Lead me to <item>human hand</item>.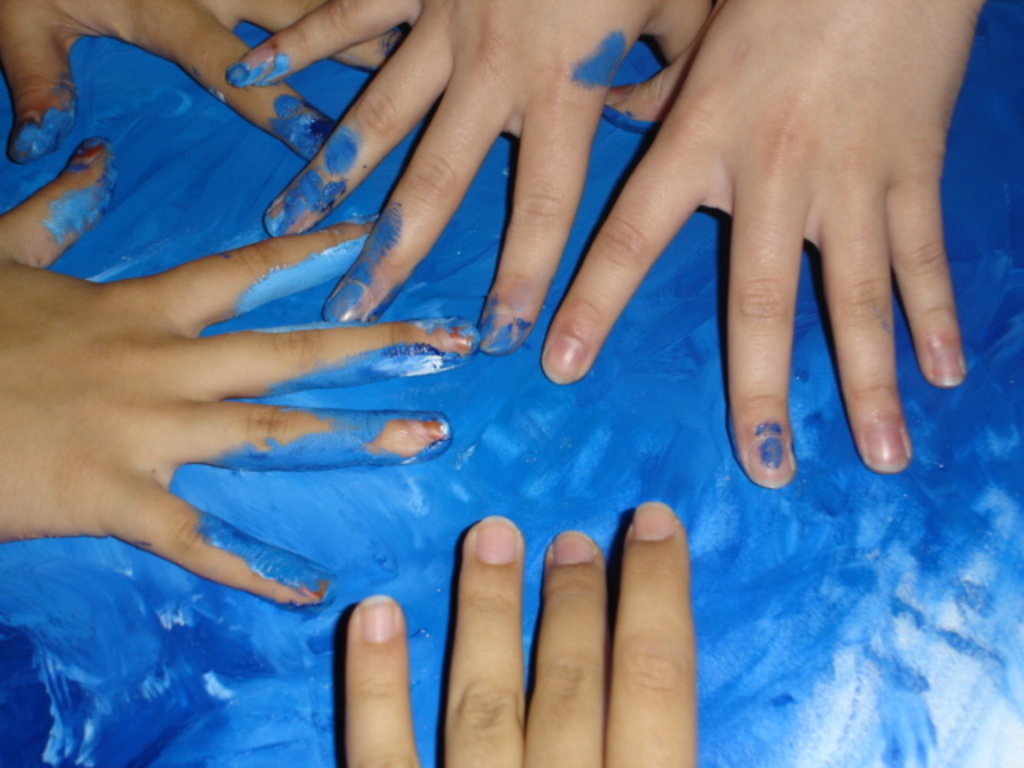
Lead to locate(346, 498, 701, 766).
